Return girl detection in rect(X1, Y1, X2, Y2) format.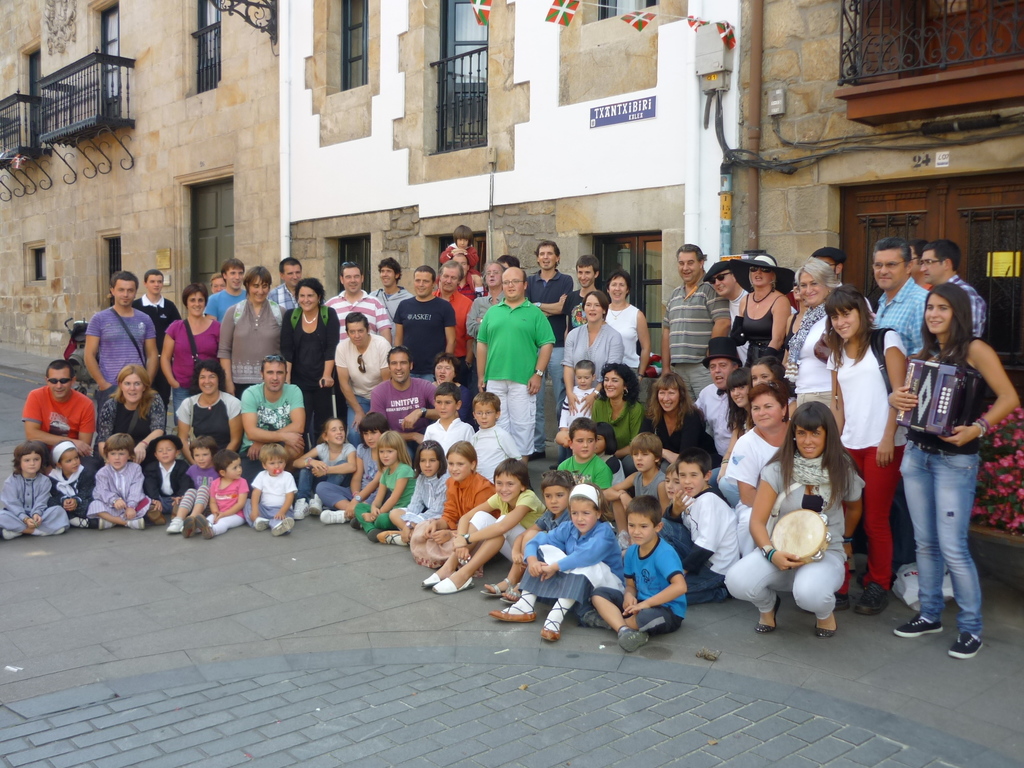
rect(562, 289, 621, 415).
